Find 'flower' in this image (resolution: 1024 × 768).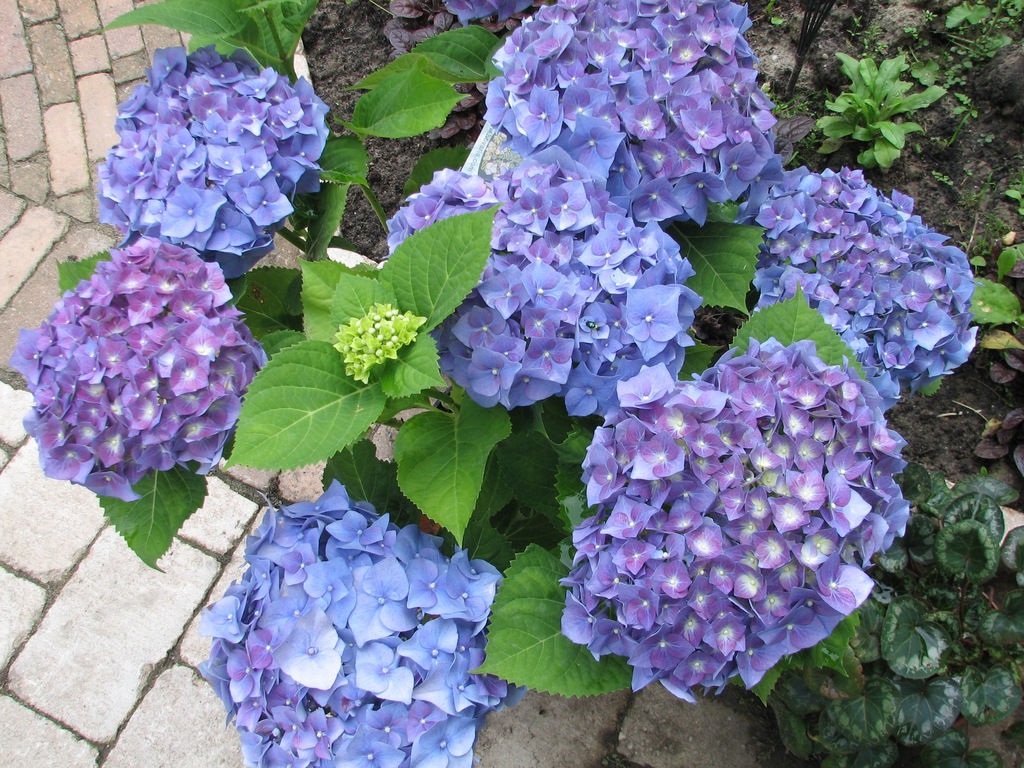
<box>438,0,548,32</box>.
